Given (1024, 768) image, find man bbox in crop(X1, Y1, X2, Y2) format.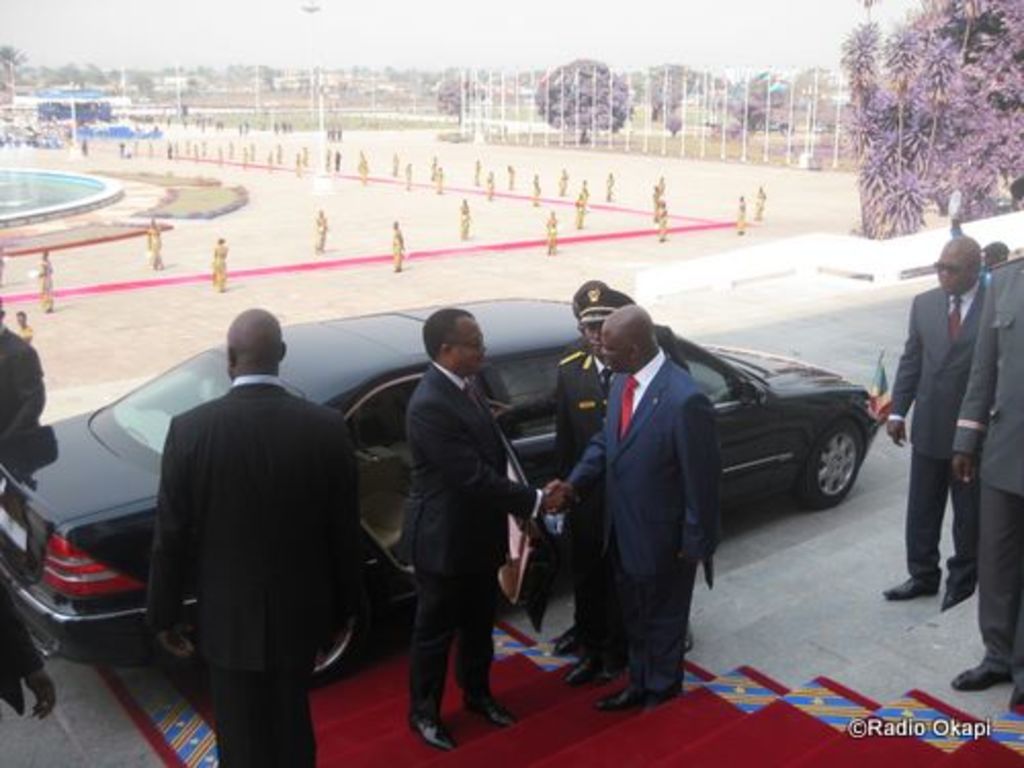
crop(547, 209, 557, 256).
